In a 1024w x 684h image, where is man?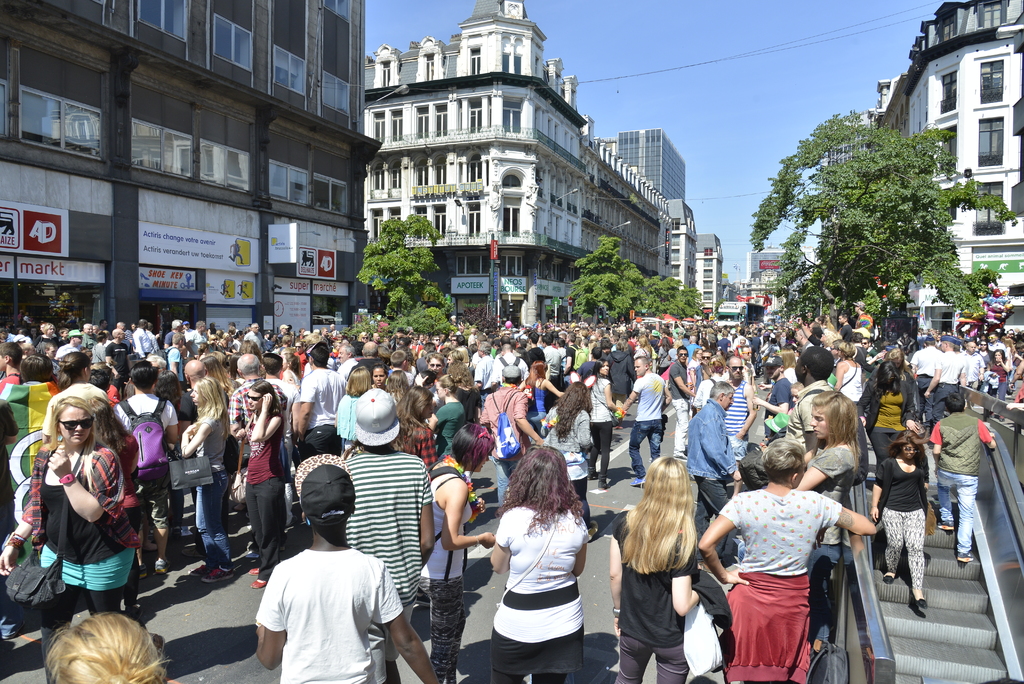
(476,339,493,396).
